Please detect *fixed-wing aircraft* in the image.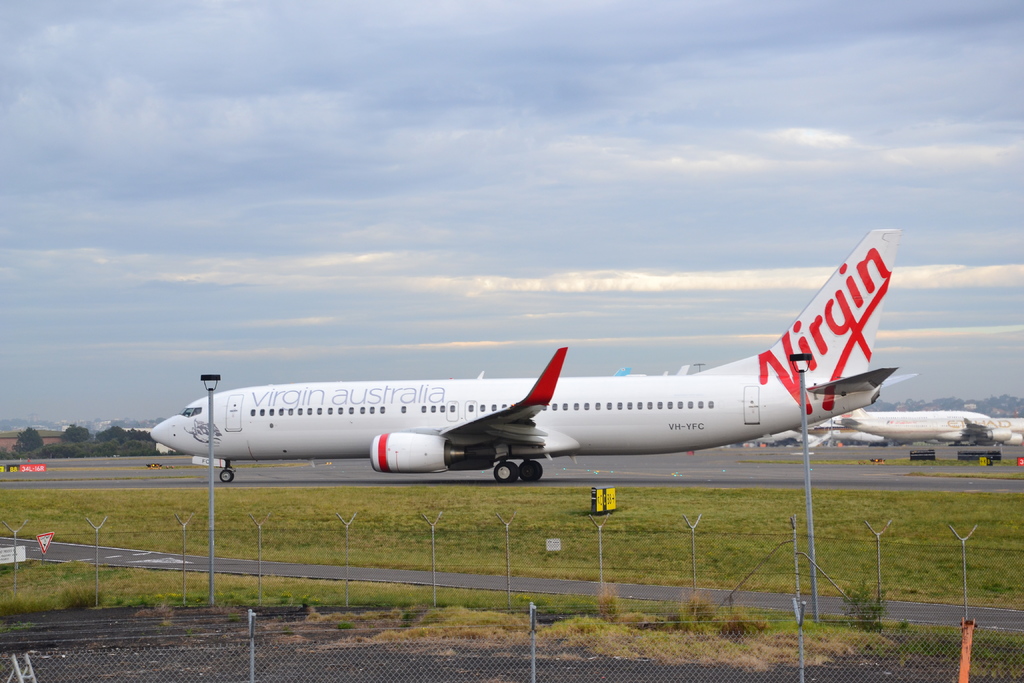
Rect(822, 404, 1023, 450).
